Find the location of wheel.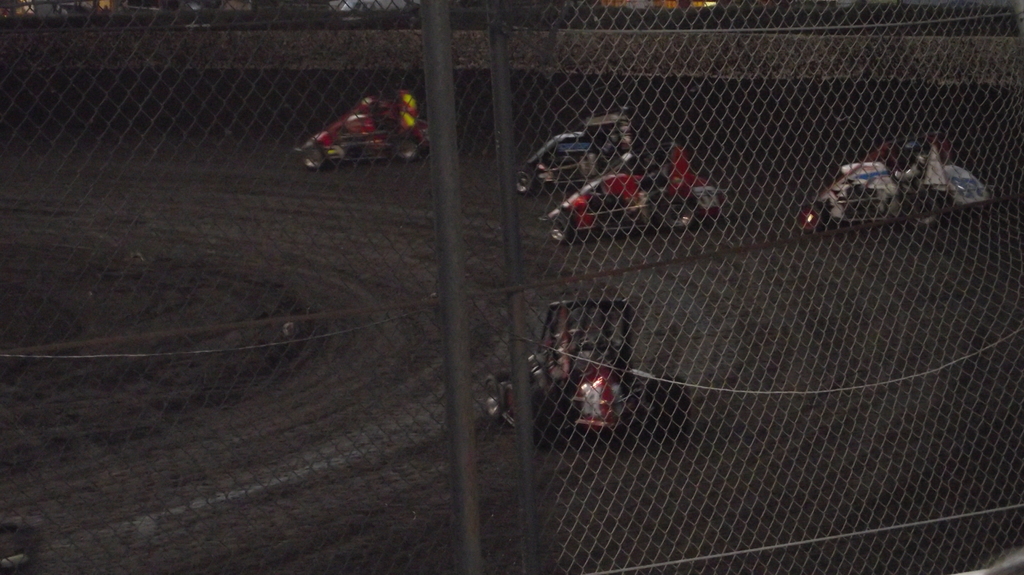
Location: [513,164,534,198].
